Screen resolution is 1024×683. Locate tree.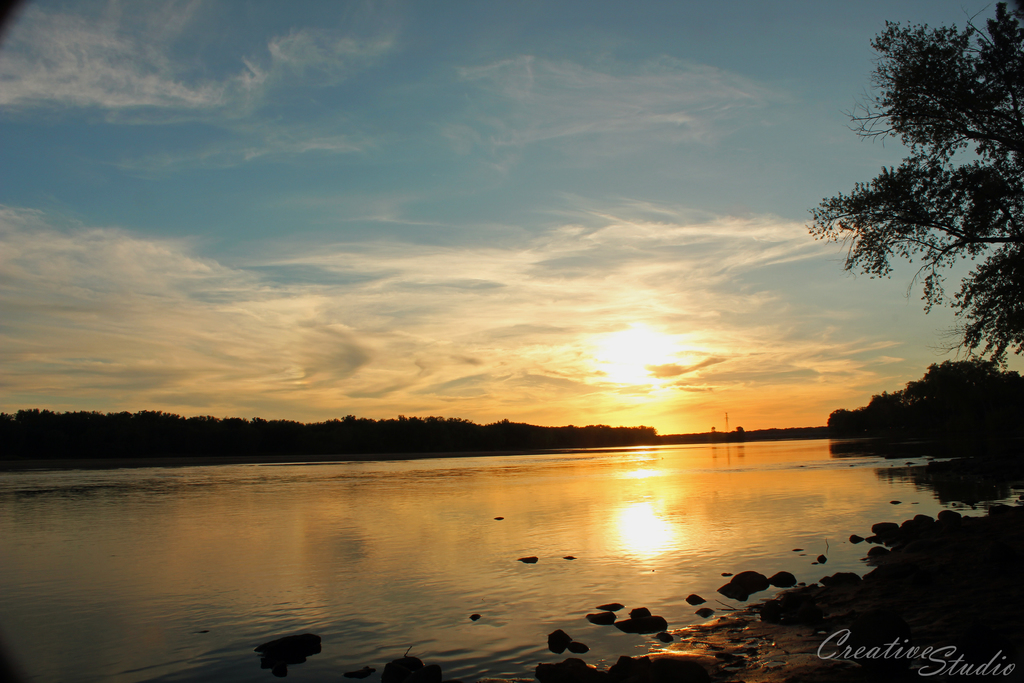
bbox=(918, 363, 998, 432).
